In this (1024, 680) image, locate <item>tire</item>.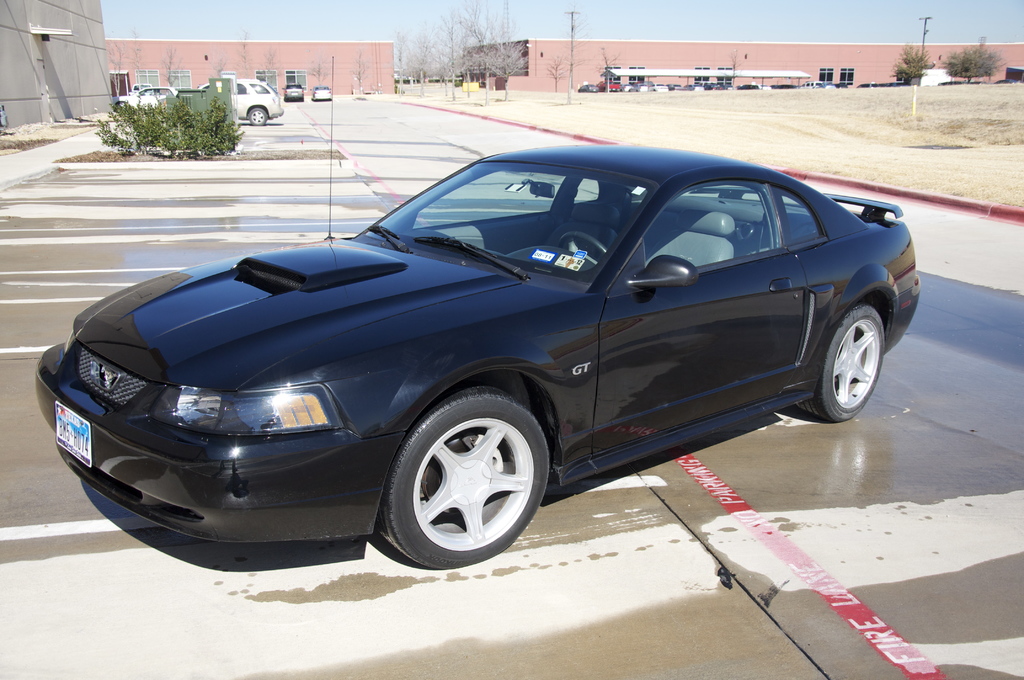
Bounding box: bbox=(248, 107, 269, 127).
